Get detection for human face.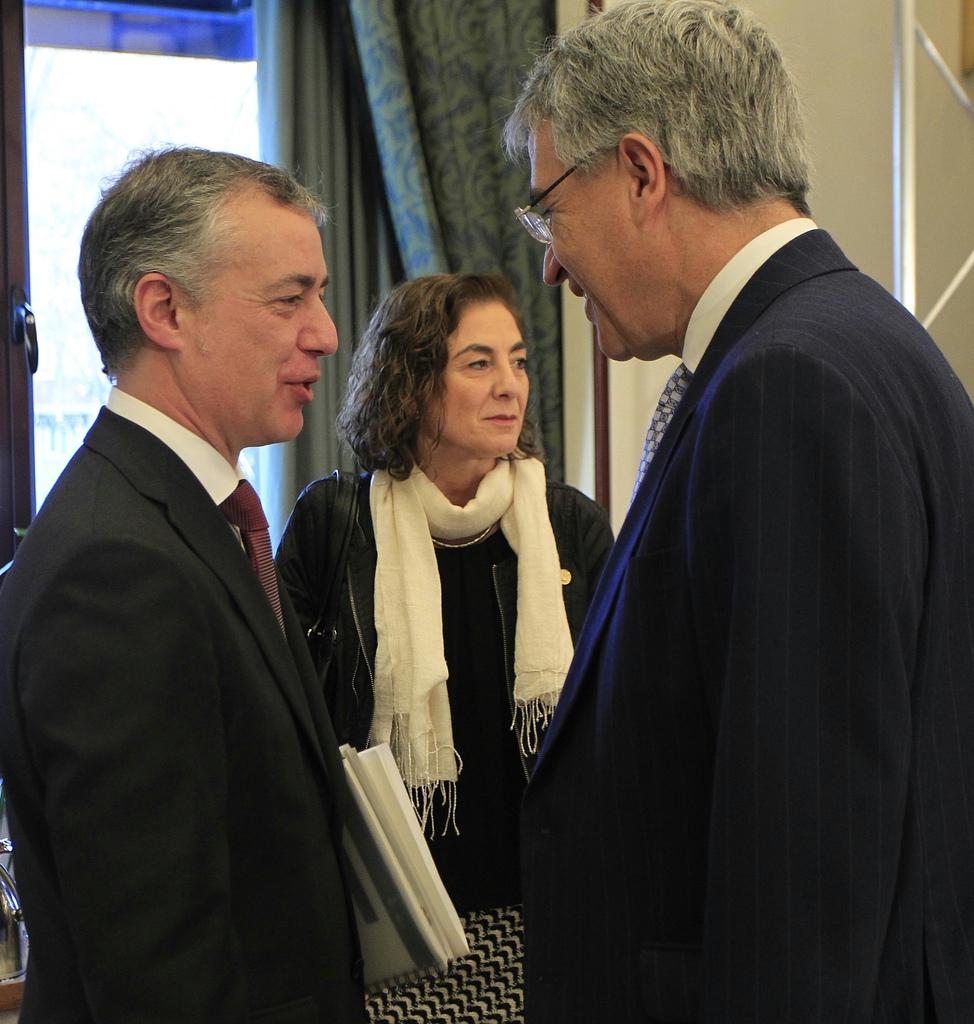
Detection: (x1=527, y1=113, x2=637, y2=358).
